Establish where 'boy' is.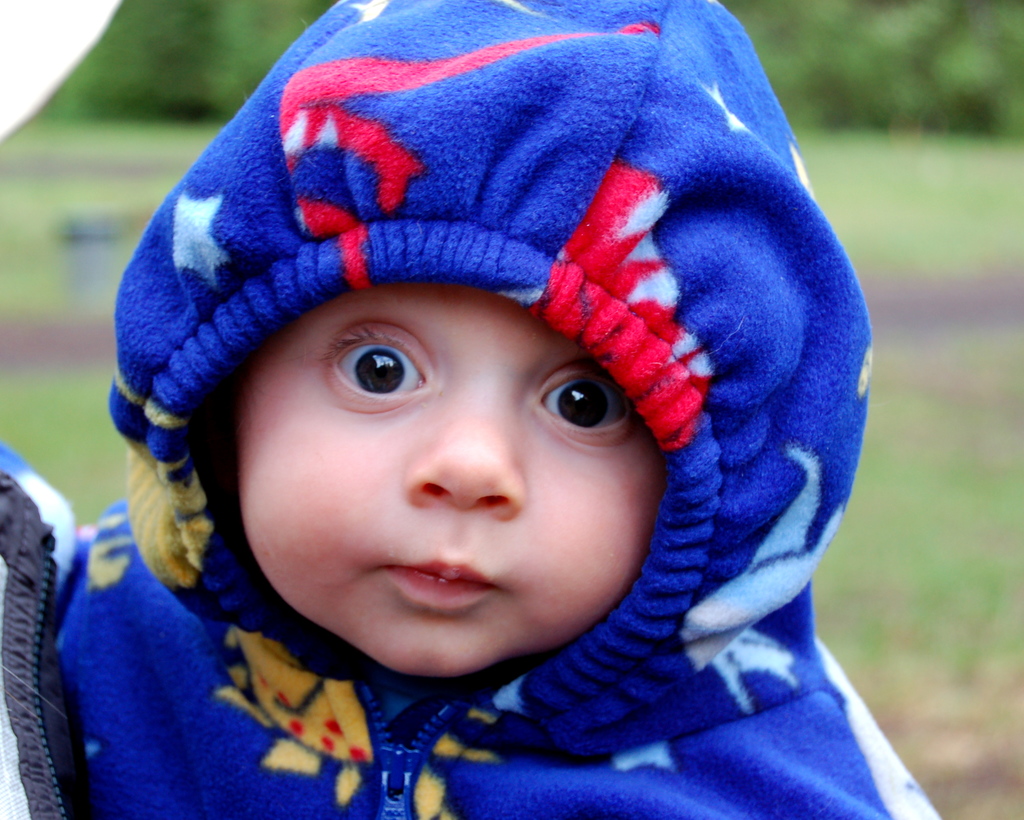
Established at (39,0,938,819).
